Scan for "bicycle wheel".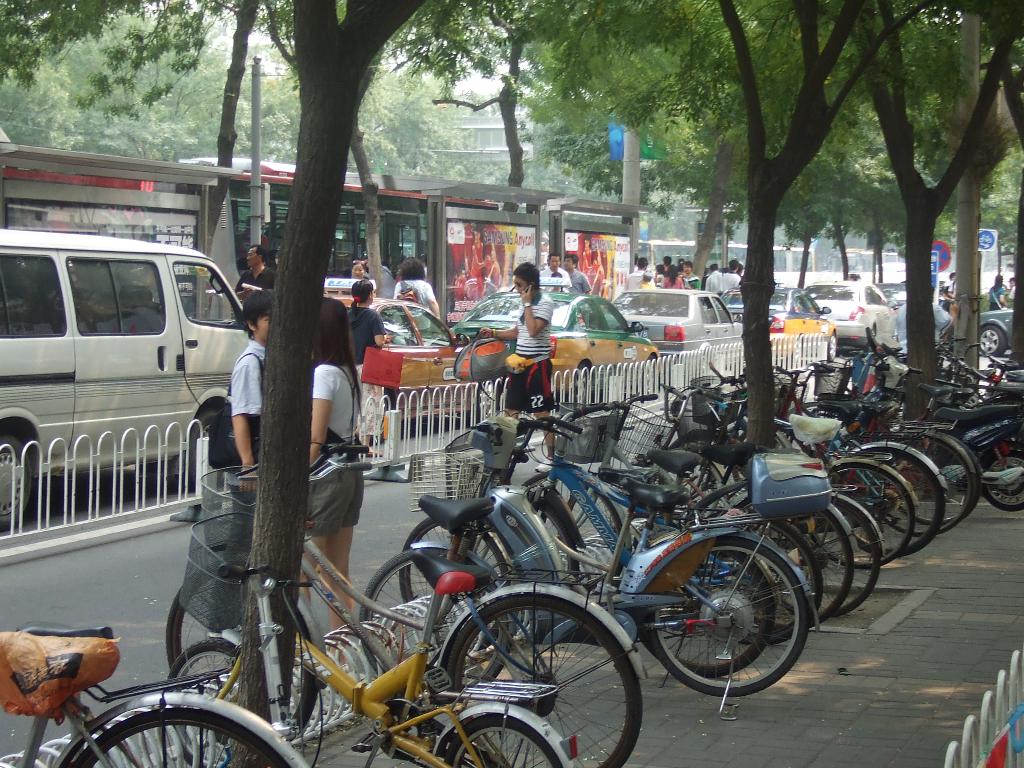
Scan result: locate(168, 586, 322, 728).
